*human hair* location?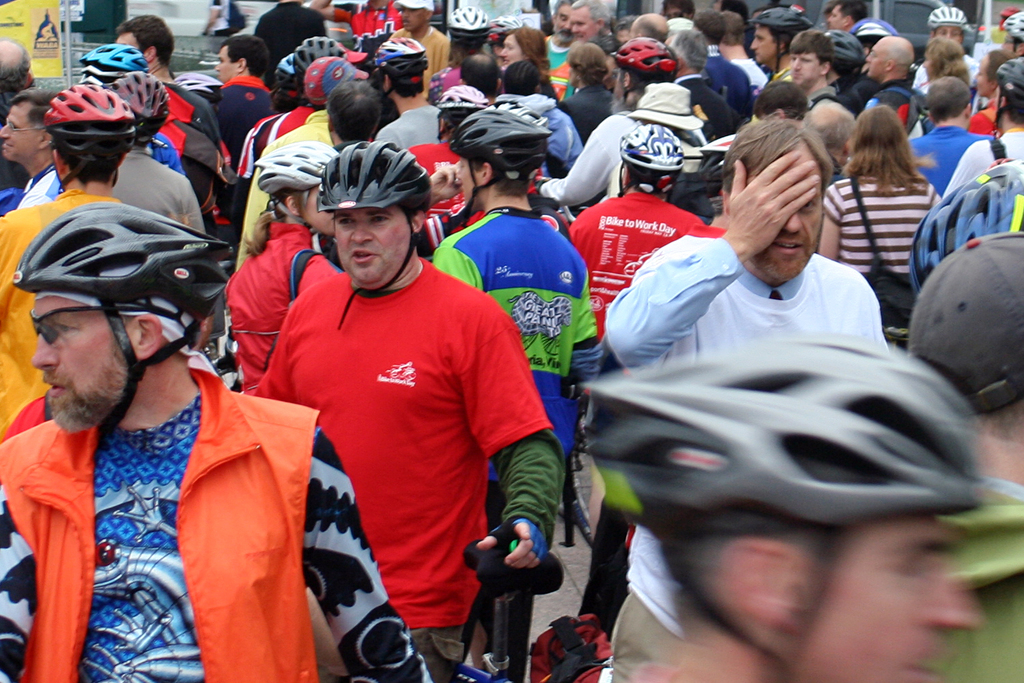
l=659, t=510, r=827, b=646
